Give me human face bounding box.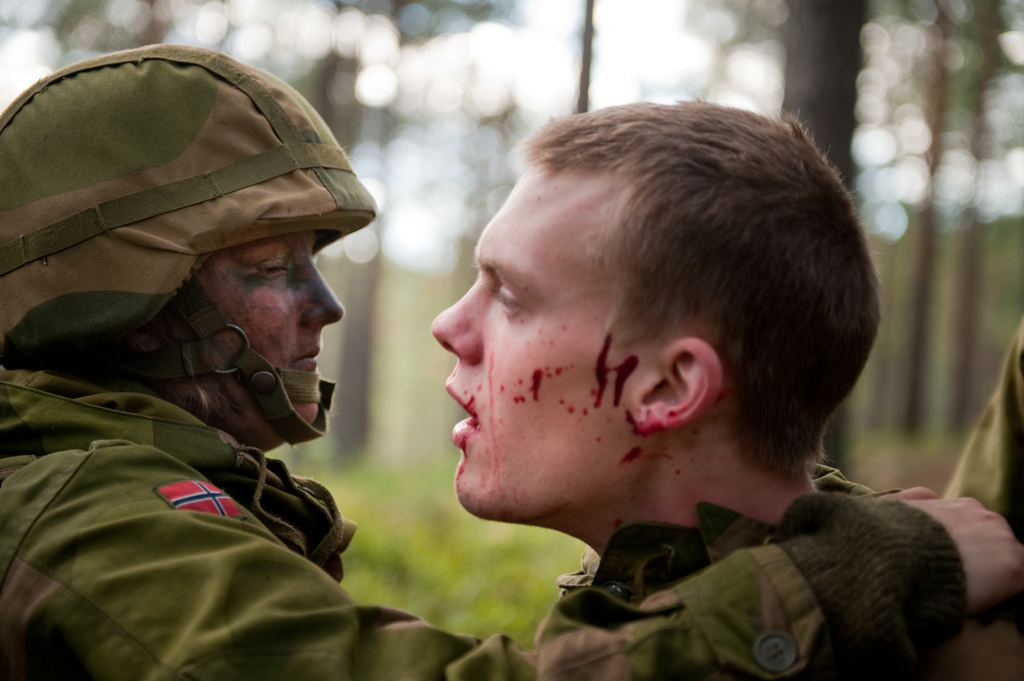
159 218 346 445.
